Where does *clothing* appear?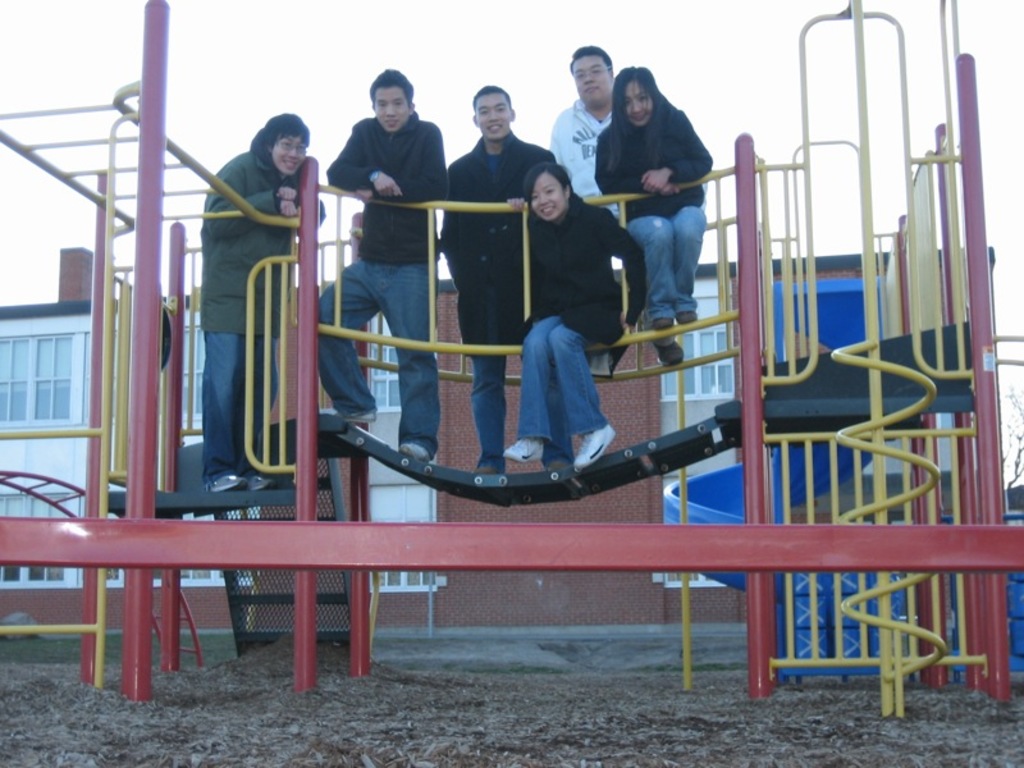
Appears at 549,92,618,193.
